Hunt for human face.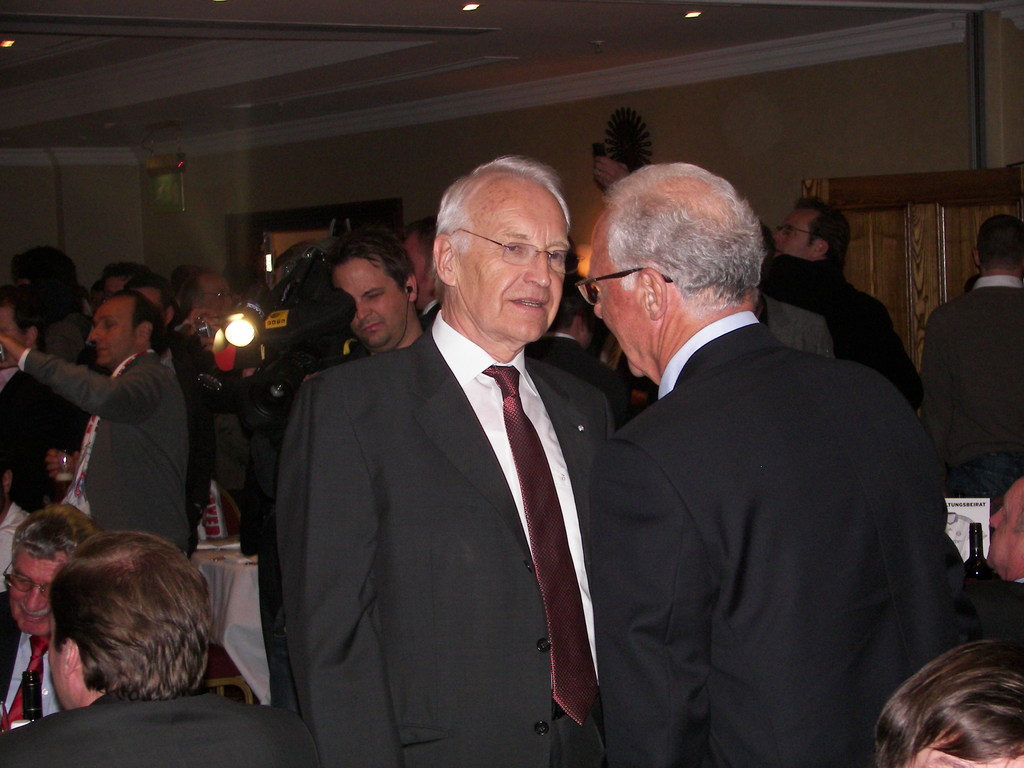
Hunted down at left=454, top=204, right=570, bottom=345.
